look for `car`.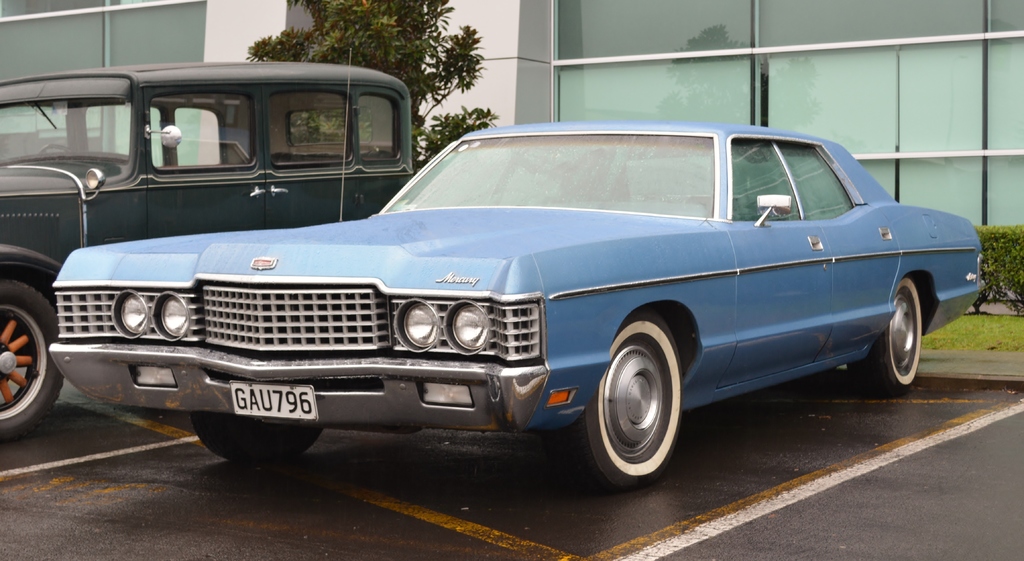
Found: rect(0, 63, 410, 441).
